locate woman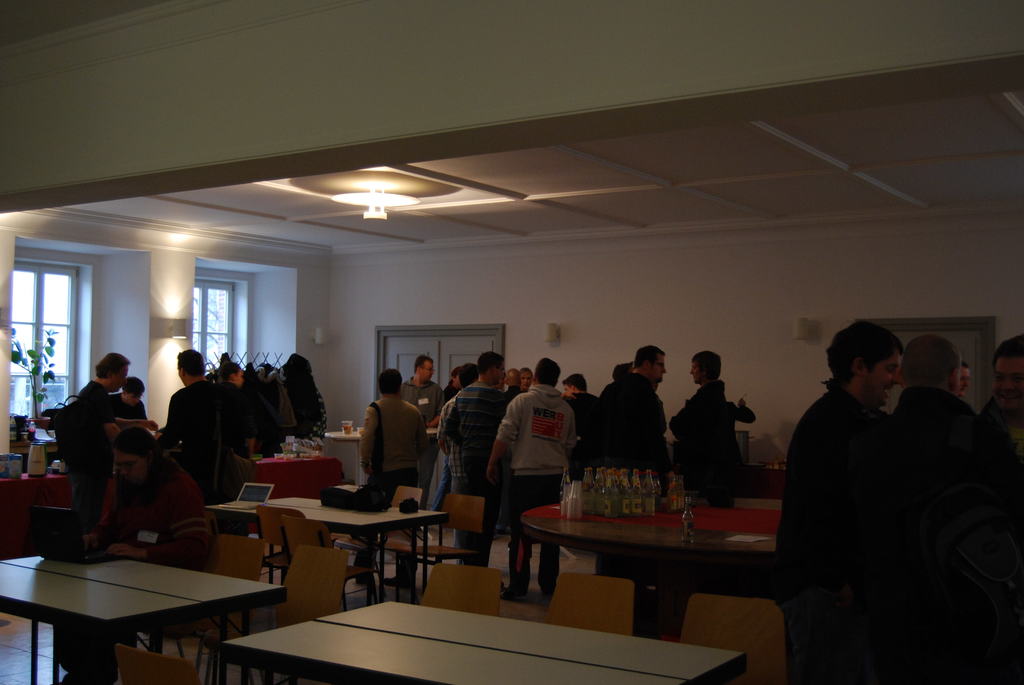
bbox(51, 424, 215, 684)
